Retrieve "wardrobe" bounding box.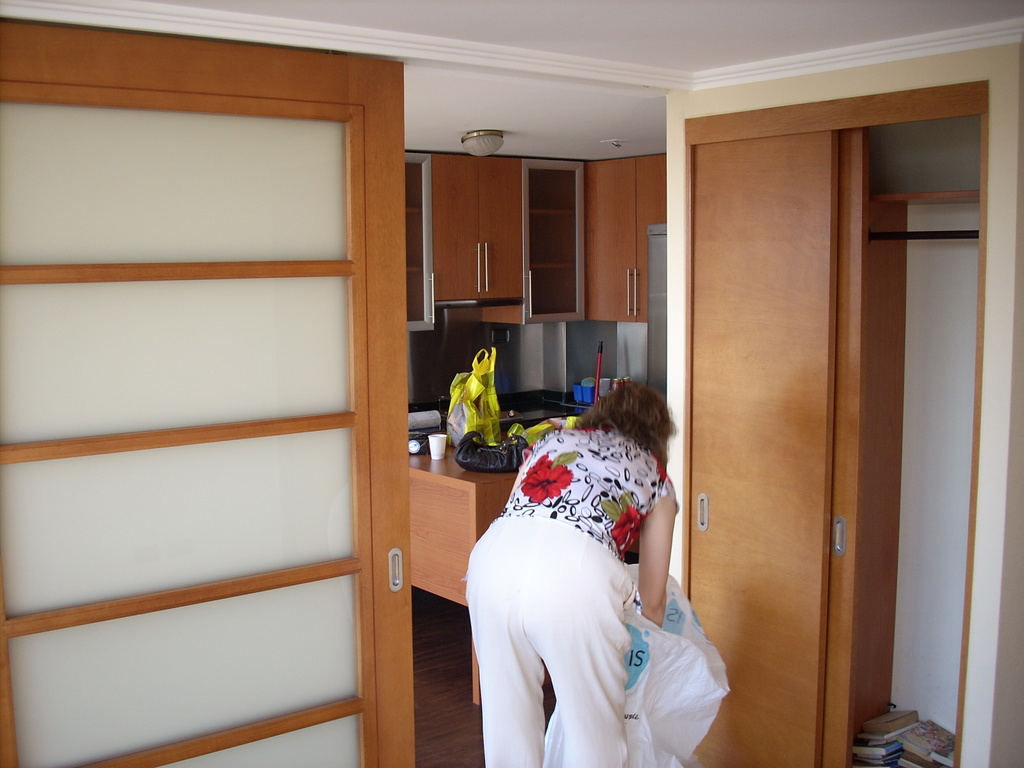
Bounding box: bbox(402, 149, 666, 333).
